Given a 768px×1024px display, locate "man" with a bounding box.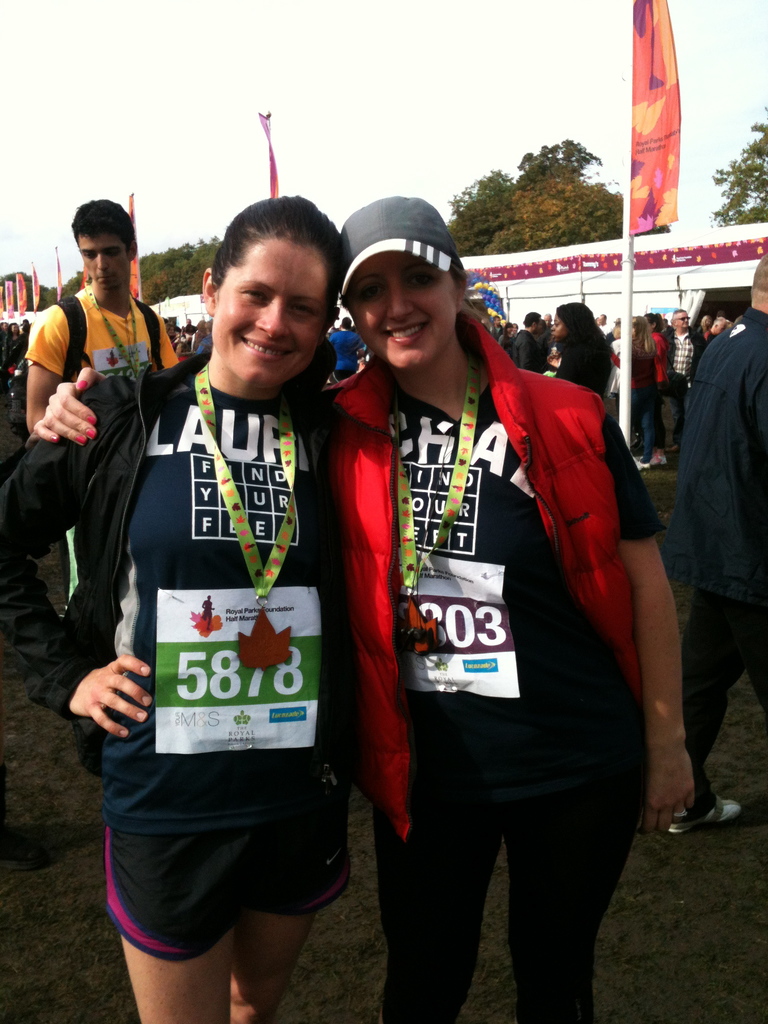
Located: detection(699, 317, 732, 352).
